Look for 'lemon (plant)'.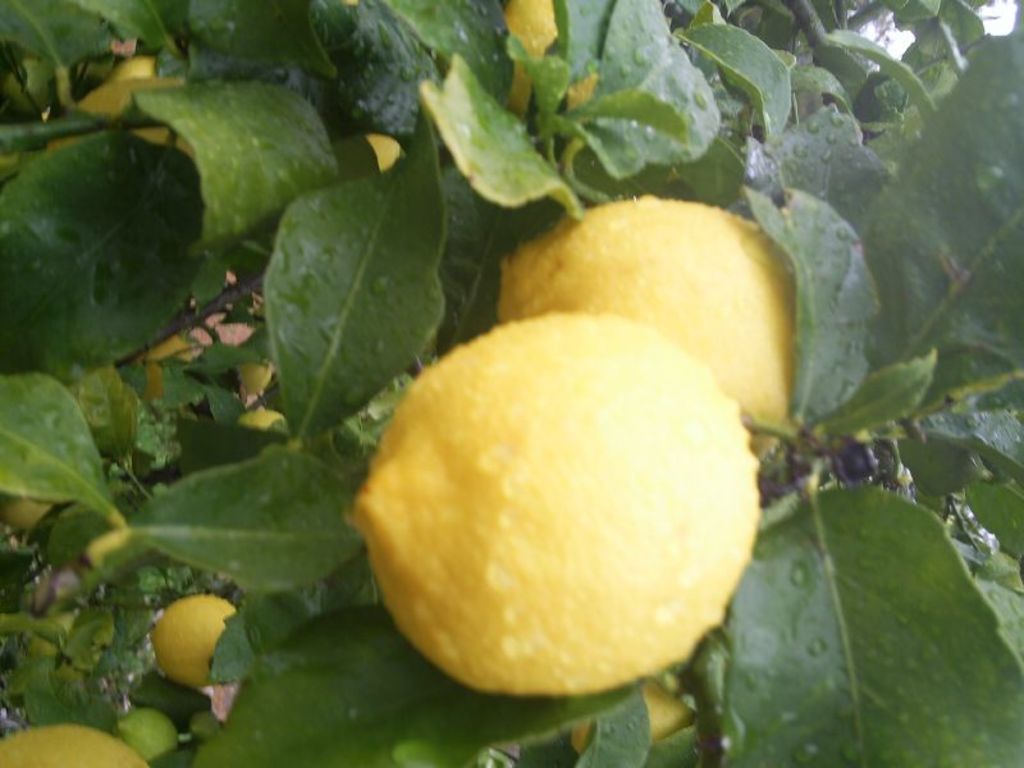
Found: pyautogui.locateOnScreen(498, 198, 804, 428).
